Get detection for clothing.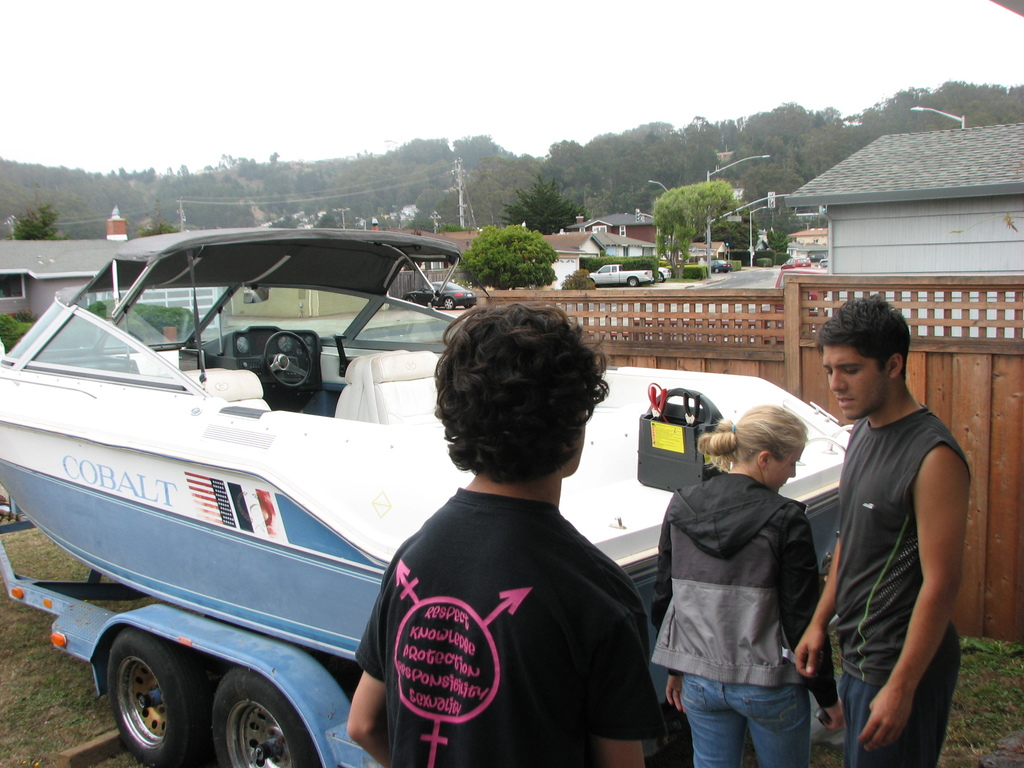
Detection: detection(651, 470, 843, 757).
